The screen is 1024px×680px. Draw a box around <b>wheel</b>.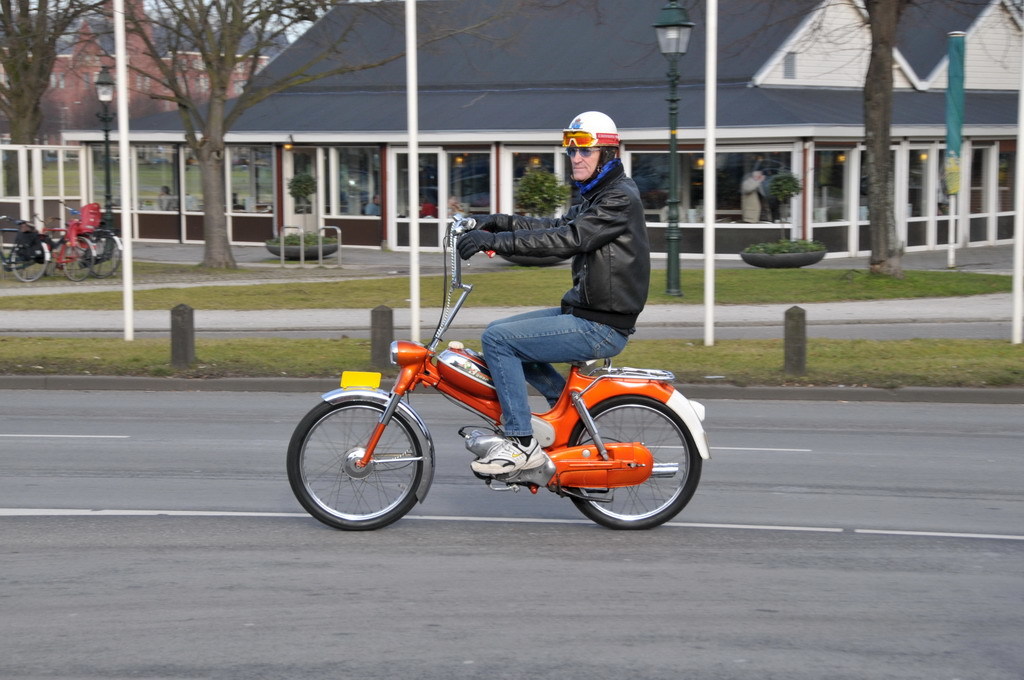
(left=561, top=400, right=706, bottom=528).
